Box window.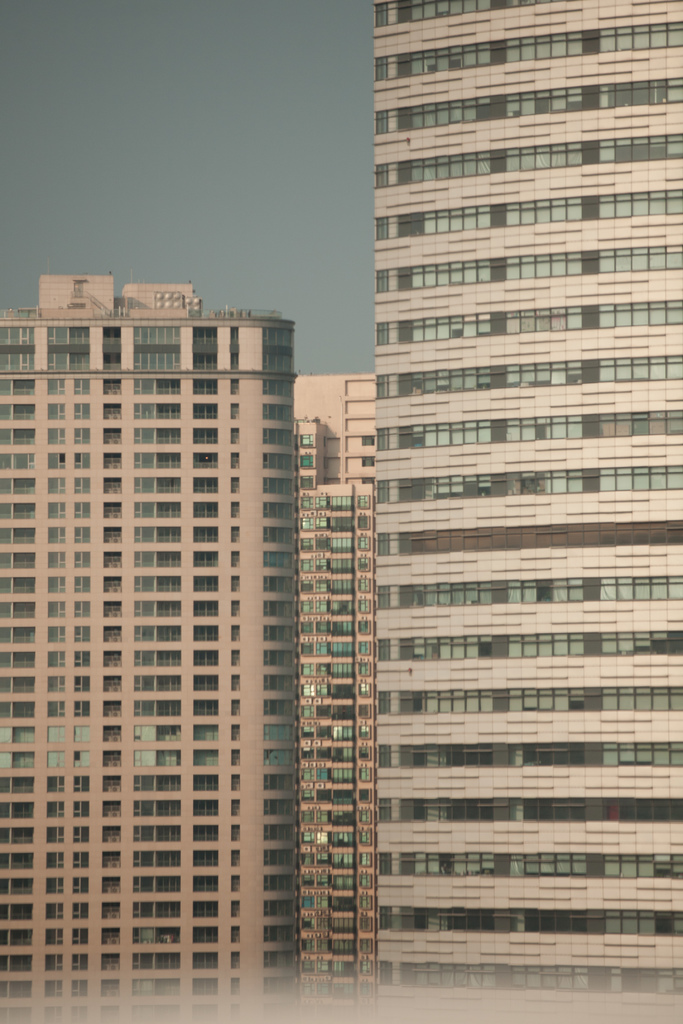
[left=43, top=847, right=64, bottom=867].
